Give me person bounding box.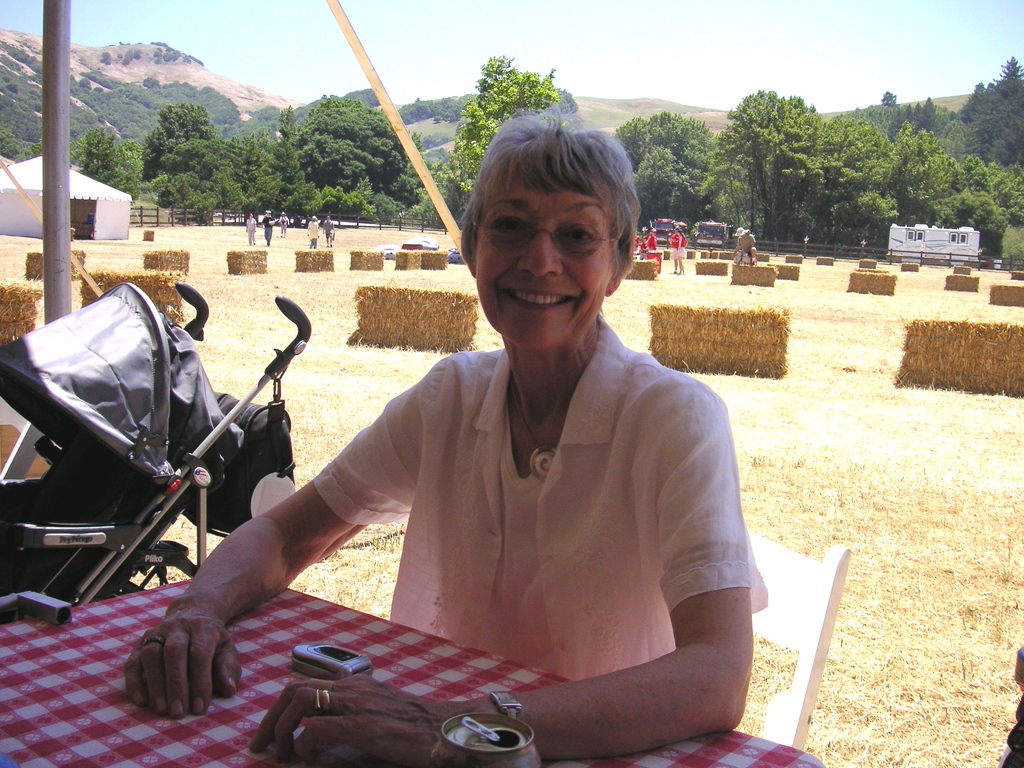
{"left": 321, "top": 216, "right": 333, "bottom": 248}.
